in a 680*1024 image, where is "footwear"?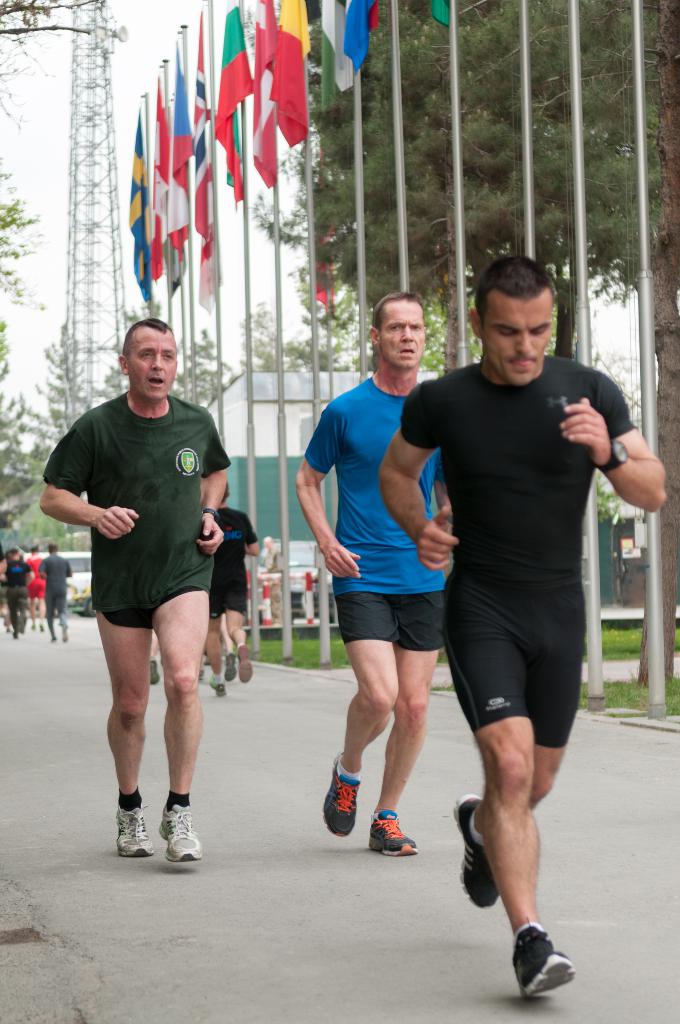
rect(209, 673, 228, 697).
